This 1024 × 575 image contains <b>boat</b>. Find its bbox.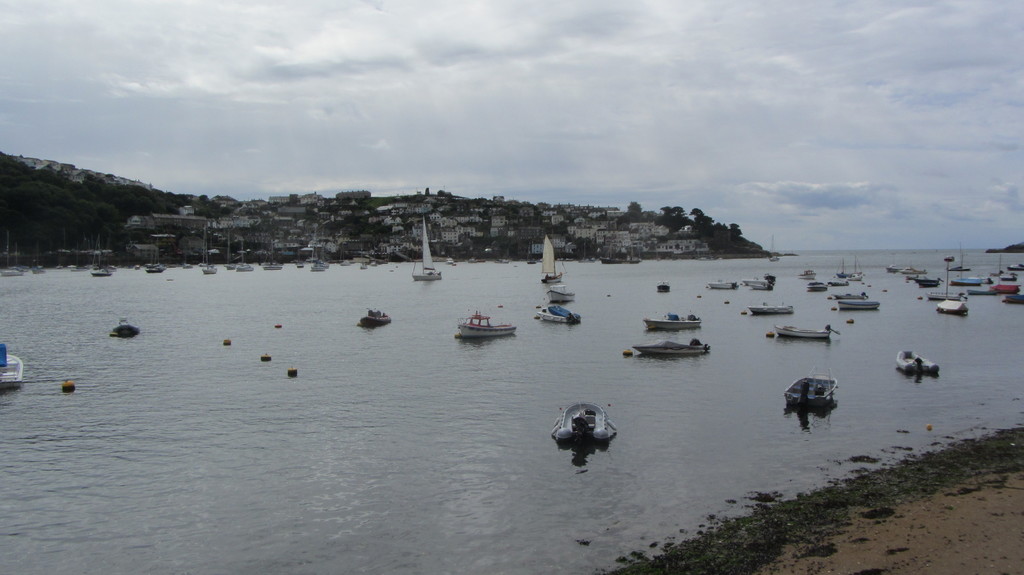
{"x1": 807, "y1": 282, "x2": 826, "y2": 290}.
